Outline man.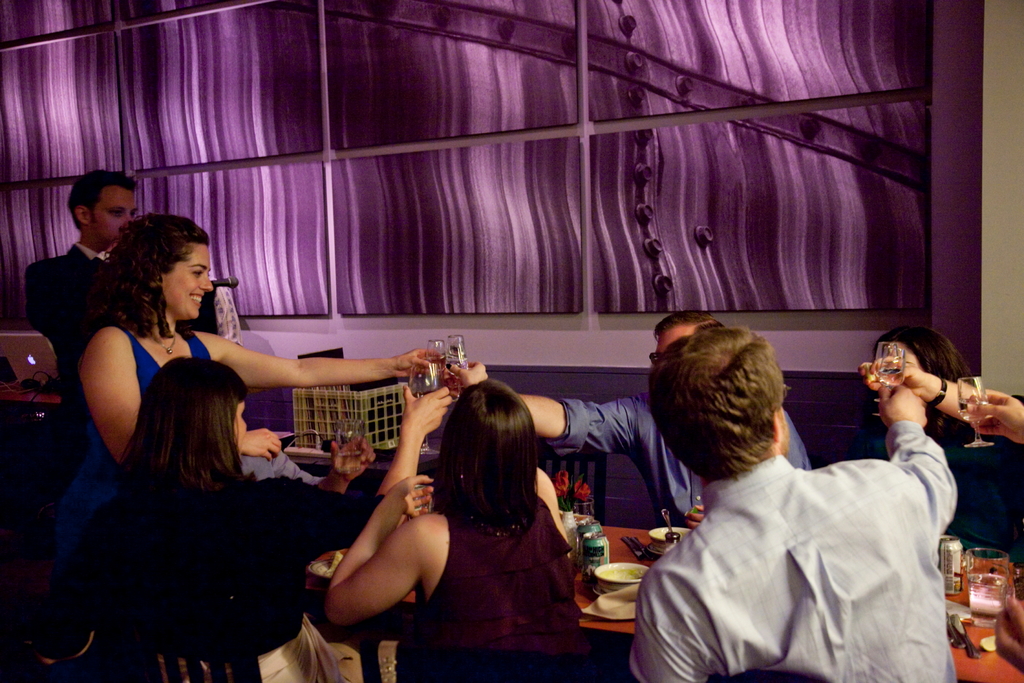
Outline: box(610, 321, 954, 661).
